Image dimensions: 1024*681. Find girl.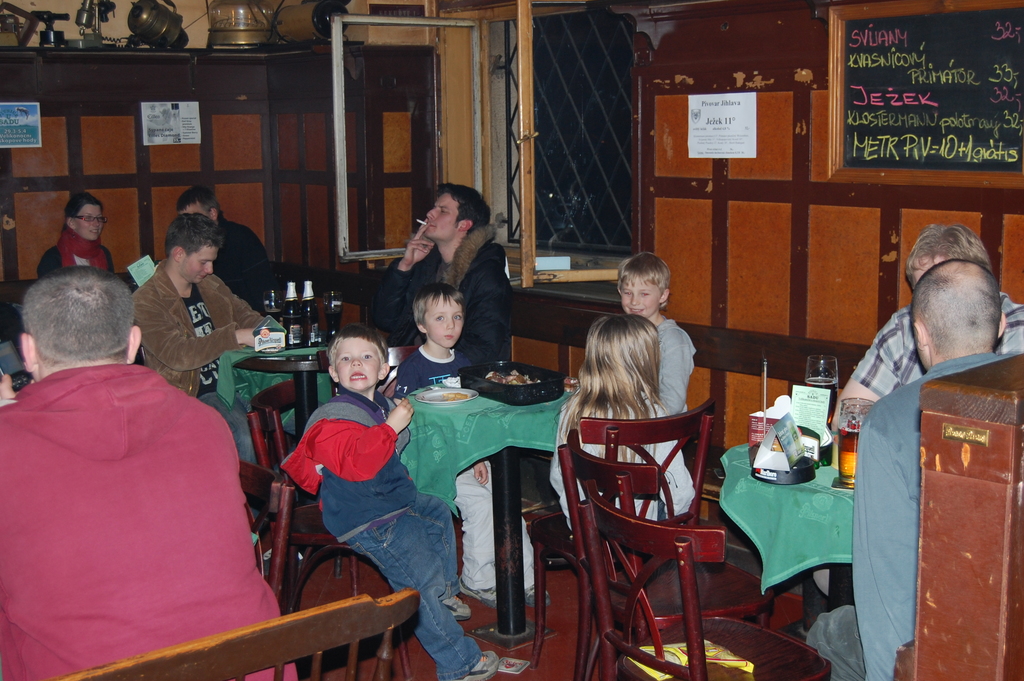
<box>547,312,694,555</box>.
